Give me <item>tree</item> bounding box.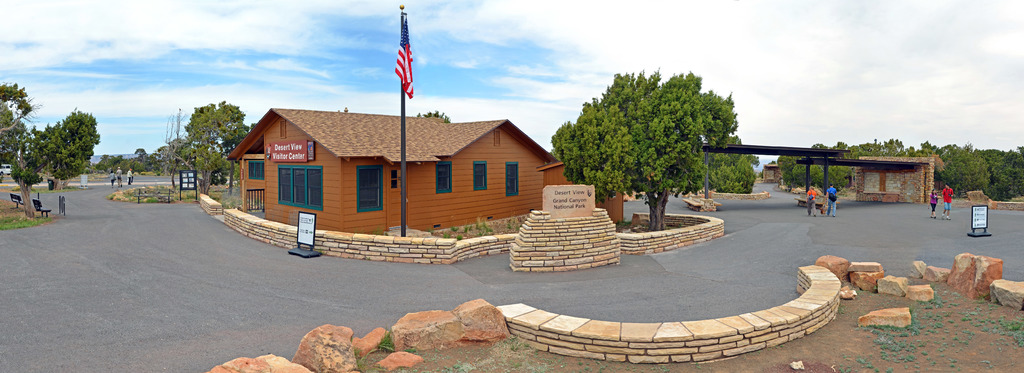
bbox(1011, 144, 1023, 194).
